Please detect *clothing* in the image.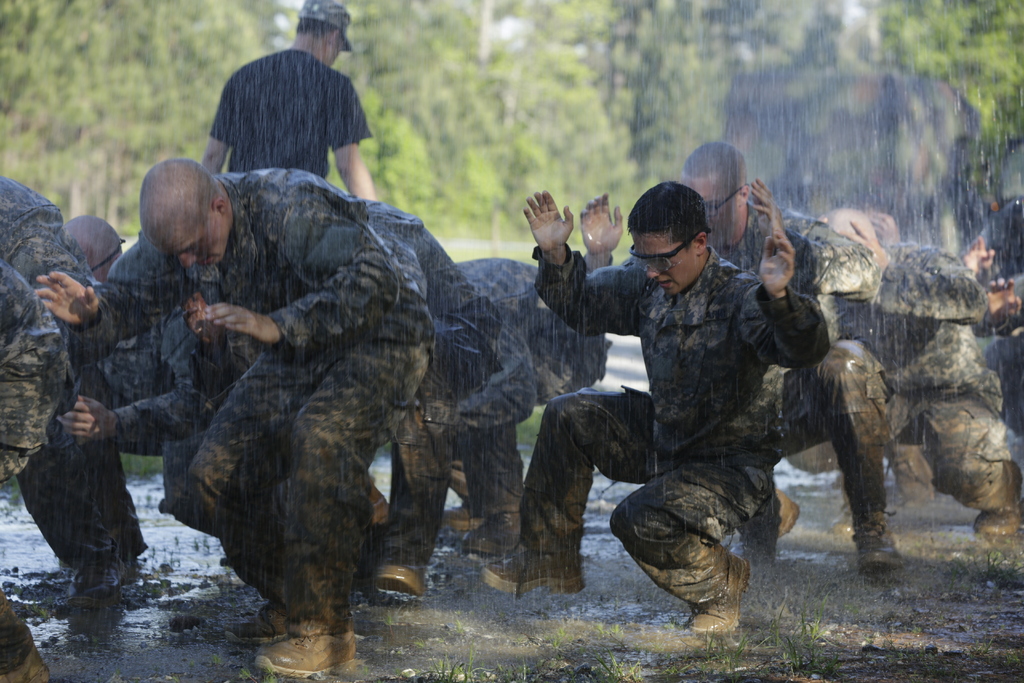
{"left": 141, "top": 147, "right": 437, "bottom": 662}.
